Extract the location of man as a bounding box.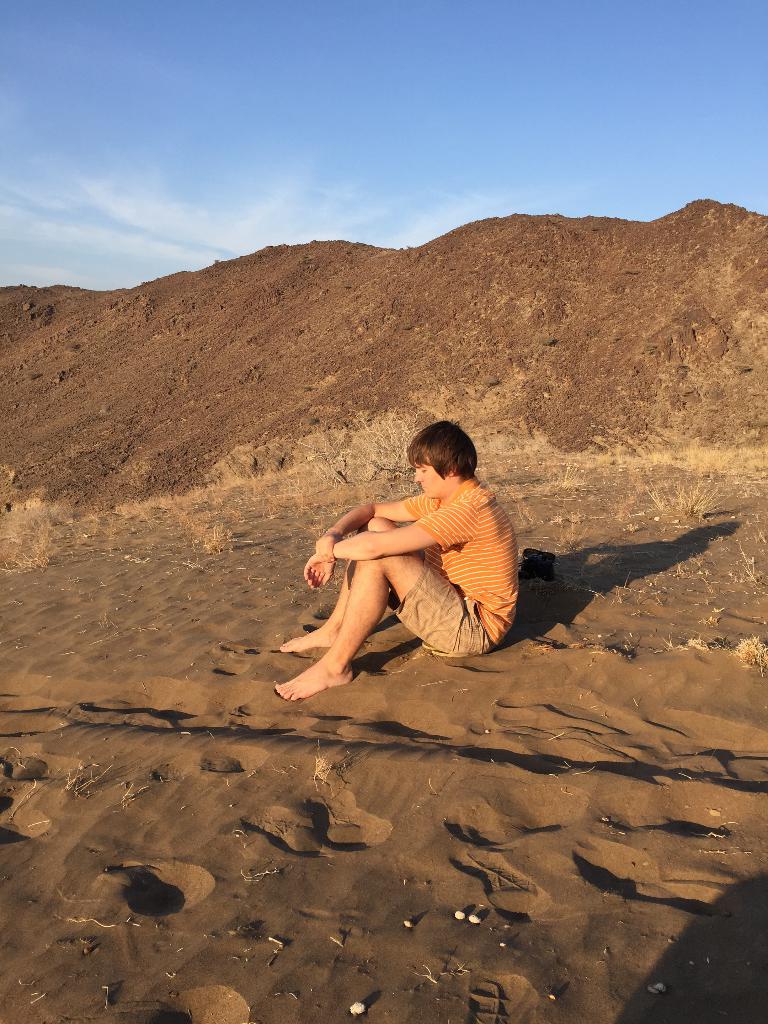
281/419/547/707.
